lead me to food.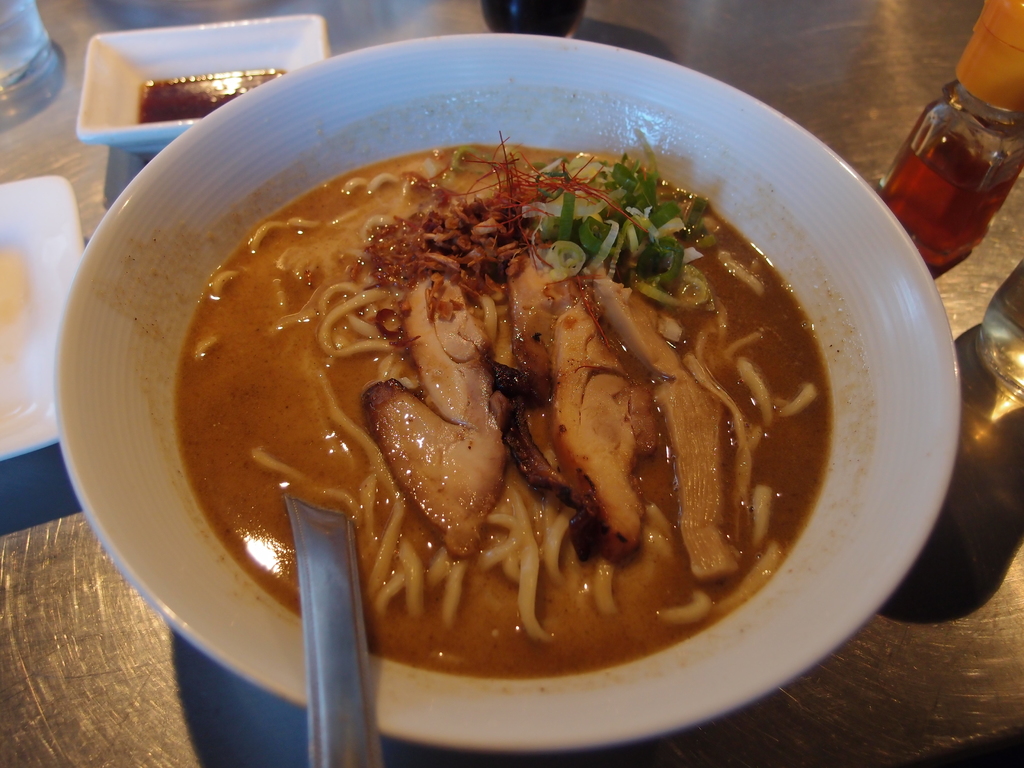
Lead to pyautogui.locateOnScreen(138, 63, 287, 123).
